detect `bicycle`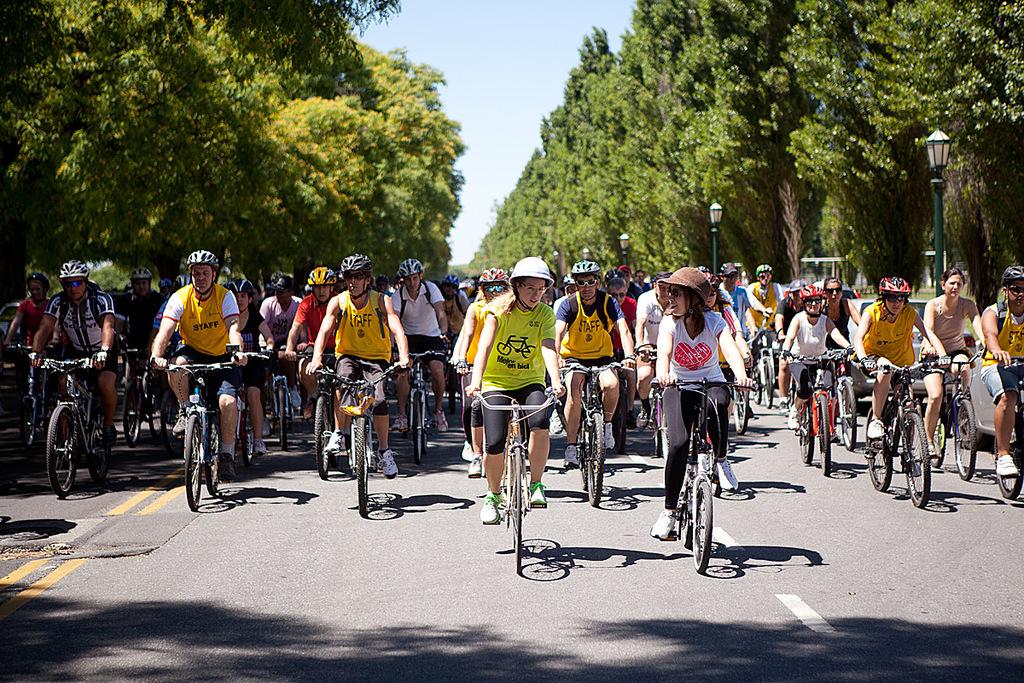
locate(556, 354, 614, 510)
